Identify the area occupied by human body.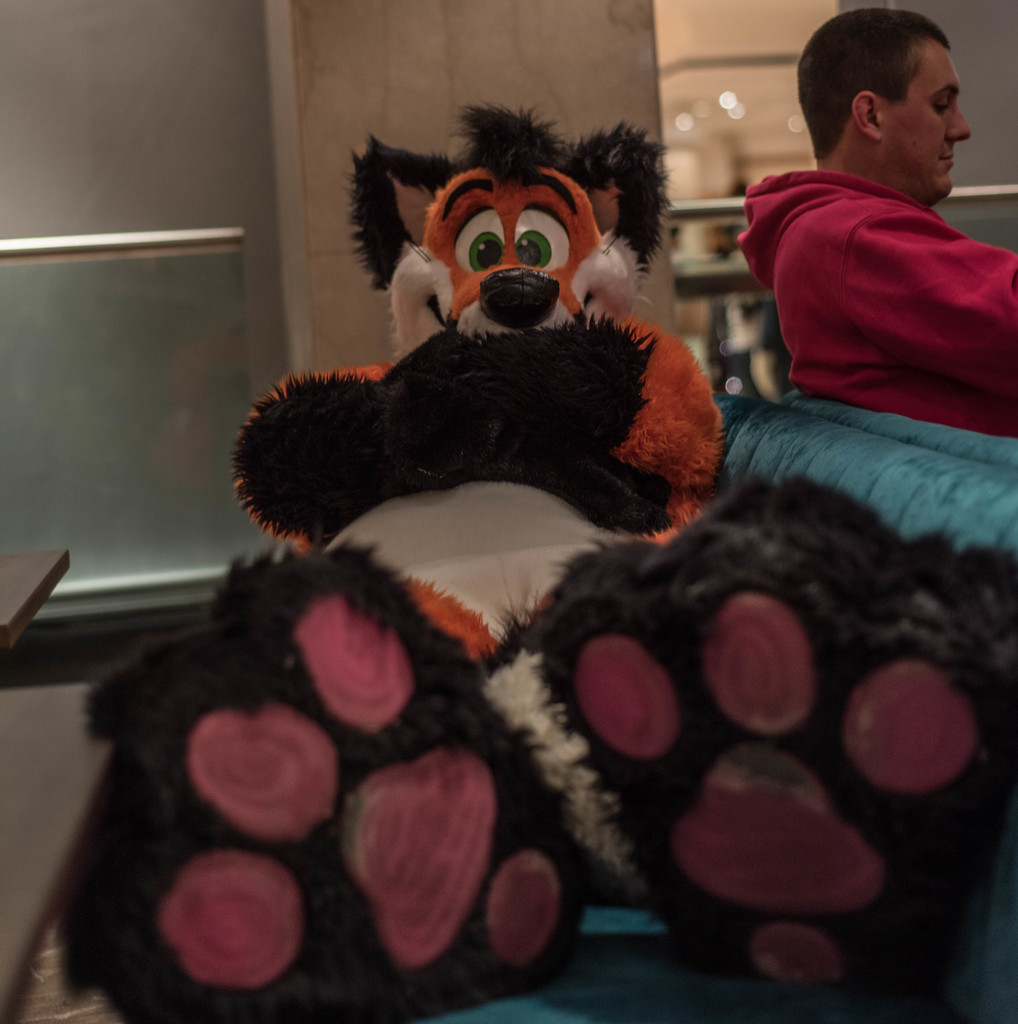
Area: pyautogui.locateOnScreen(729, 17, 1012, 499).
